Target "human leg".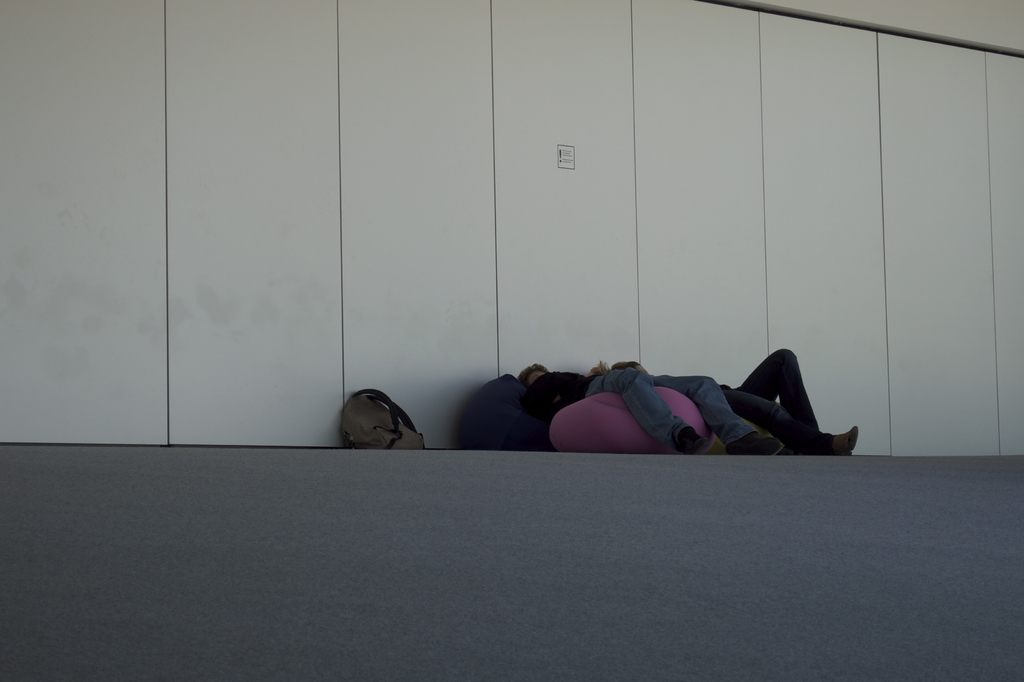
Target region: Rect(723, 383, 860, 451).
